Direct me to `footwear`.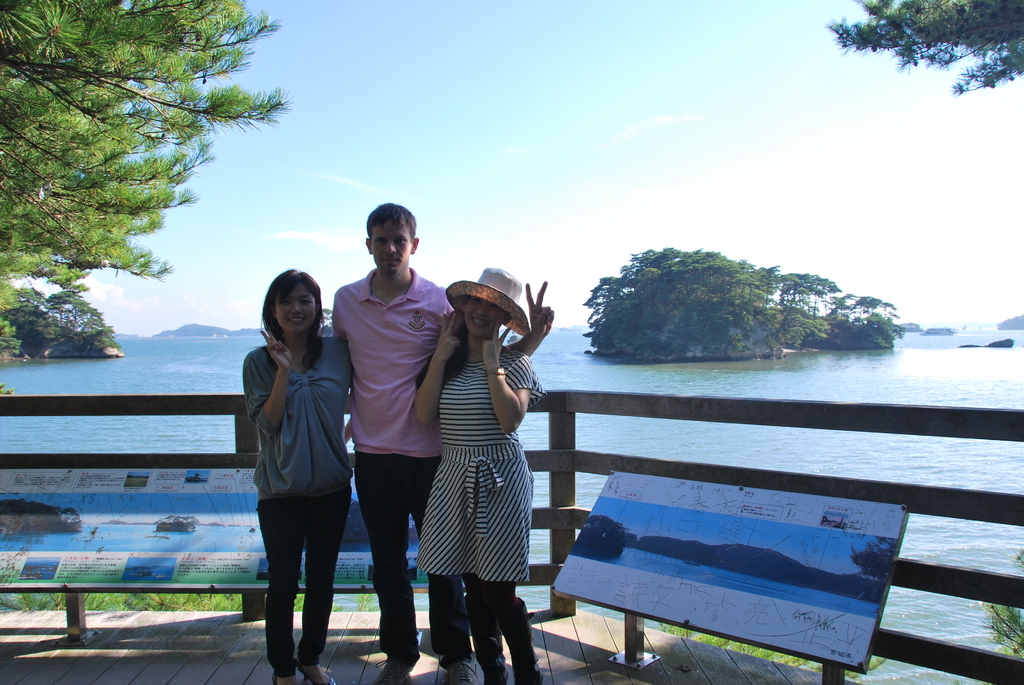
Direction: bbox(271, 673, 297, 684).
